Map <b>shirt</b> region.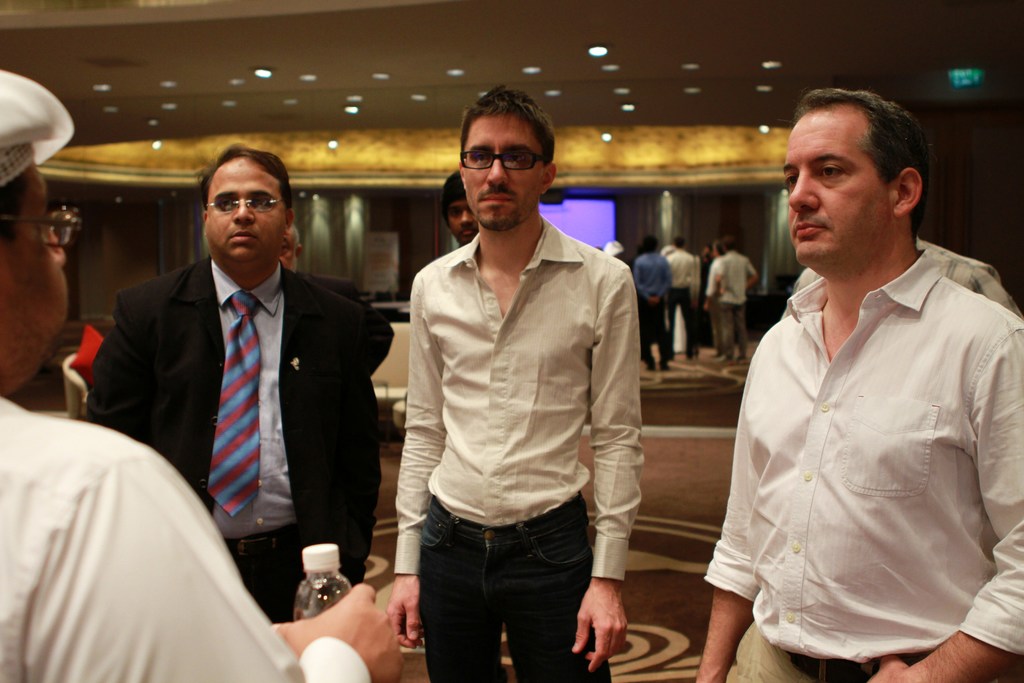
Mapped to 210 257 296 539.
